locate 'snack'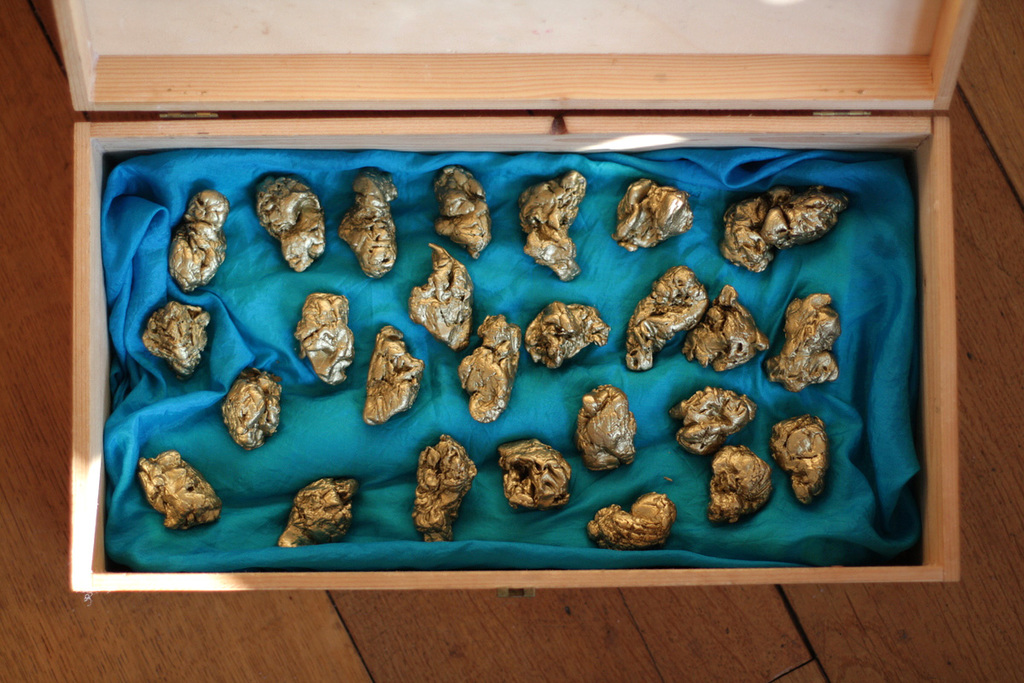
410:248:473:348
